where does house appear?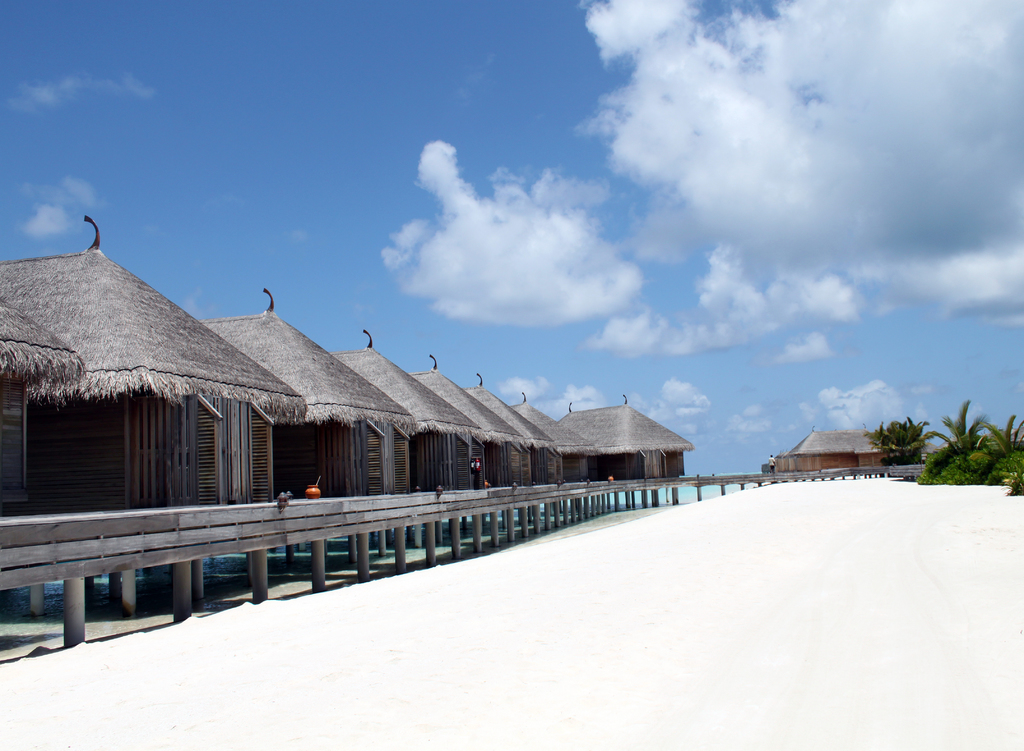
Appears at <region>781, 432, 877, 471</region>.
